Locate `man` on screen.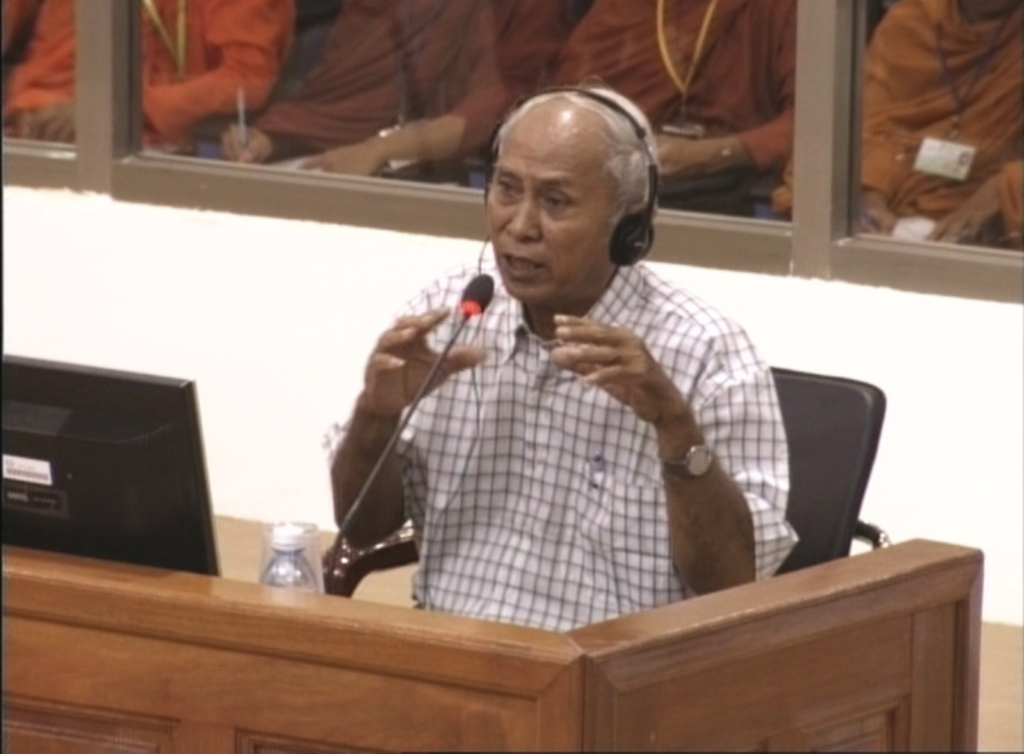
On screen at 311 118 842 673.
